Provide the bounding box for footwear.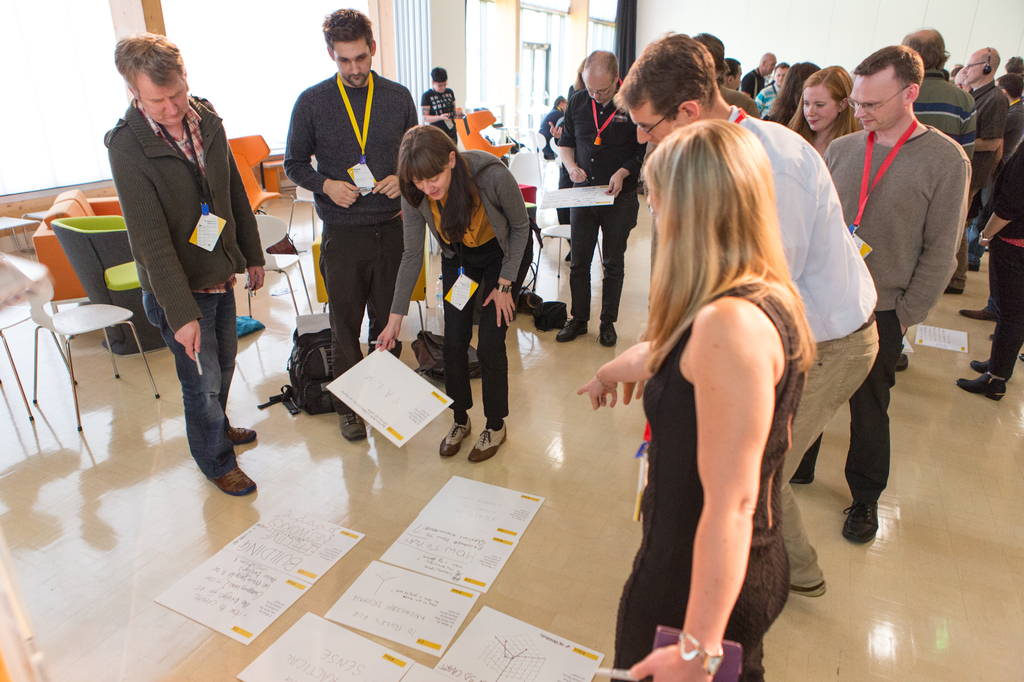
left=214, top=467, right=257, bottom=498.
